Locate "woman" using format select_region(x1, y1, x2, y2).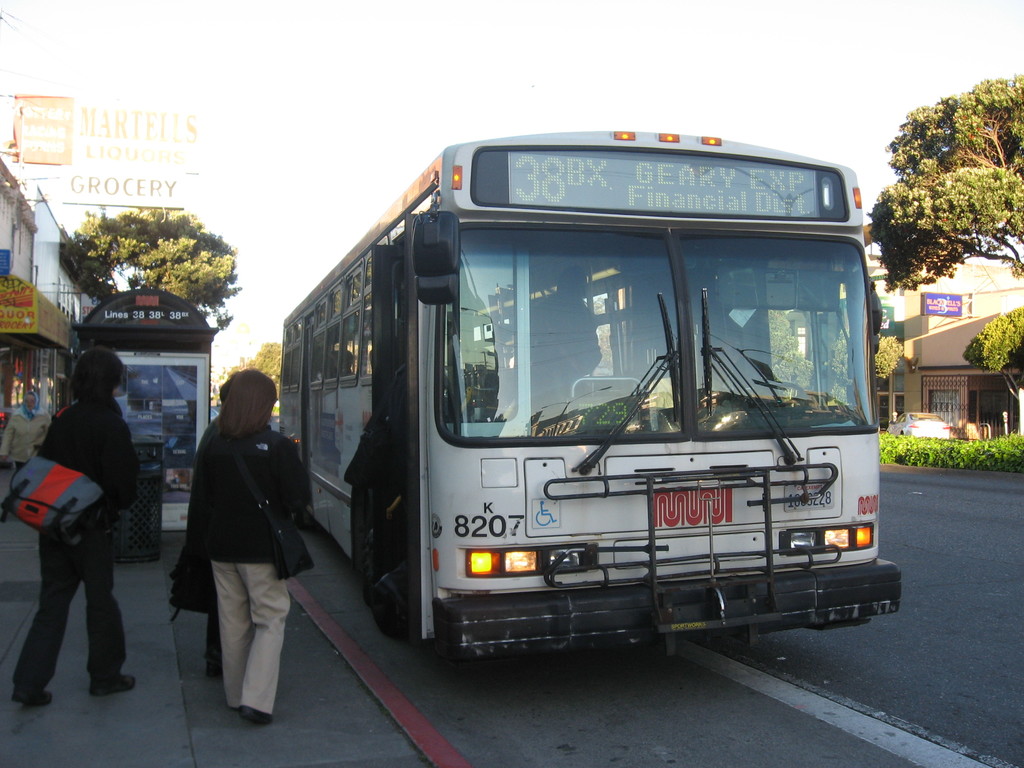
select_region(10, 345, 138, 710).
